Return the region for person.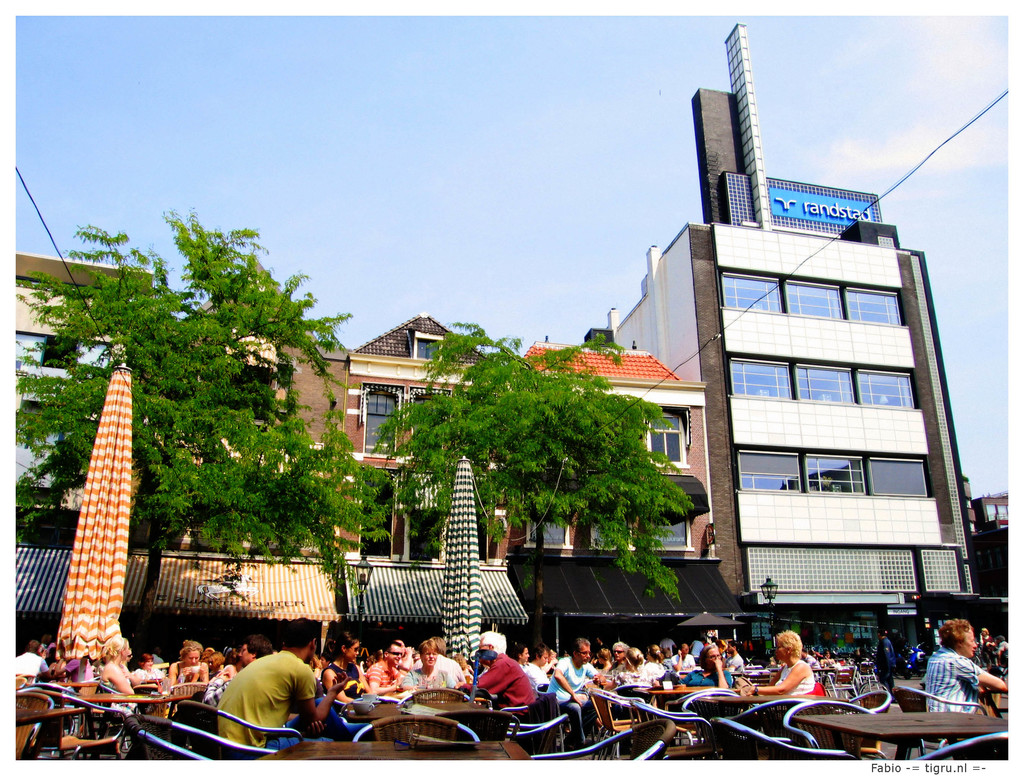
locate(360, 643, 419, 699).
